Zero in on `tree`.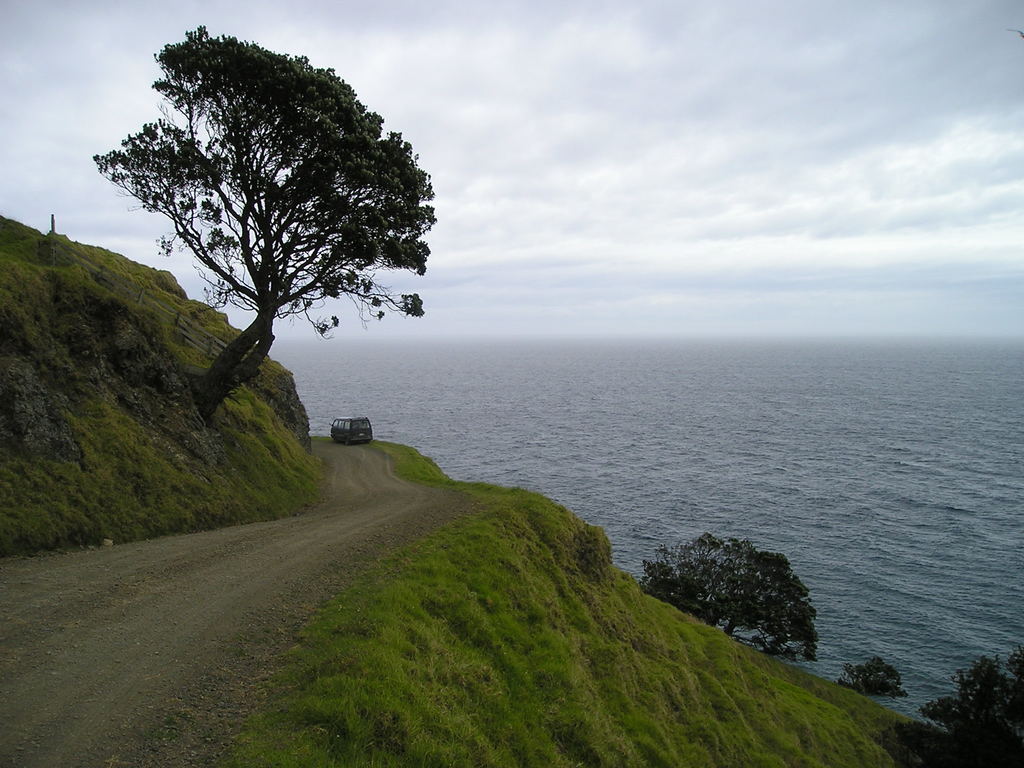
Zeroed in: {"x1": 642, "y1": 534, "x2": 824, "y2": 666}.
